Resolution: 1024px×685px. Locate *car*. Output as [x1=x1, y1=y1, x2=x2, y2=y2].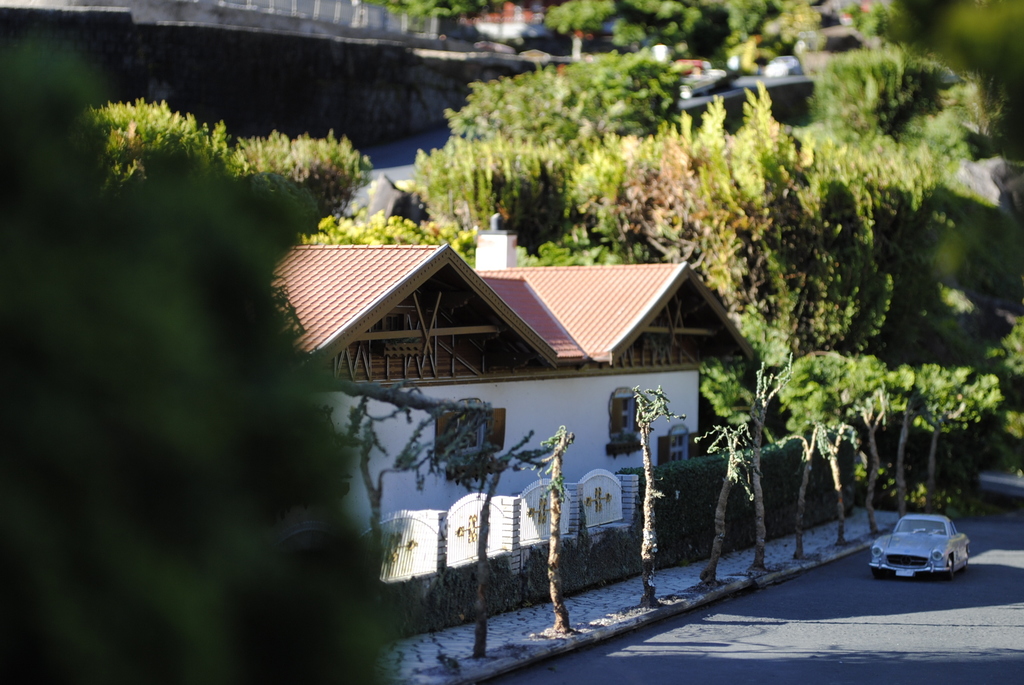
[x1=876, y1=518, x2=975, y2=588].
